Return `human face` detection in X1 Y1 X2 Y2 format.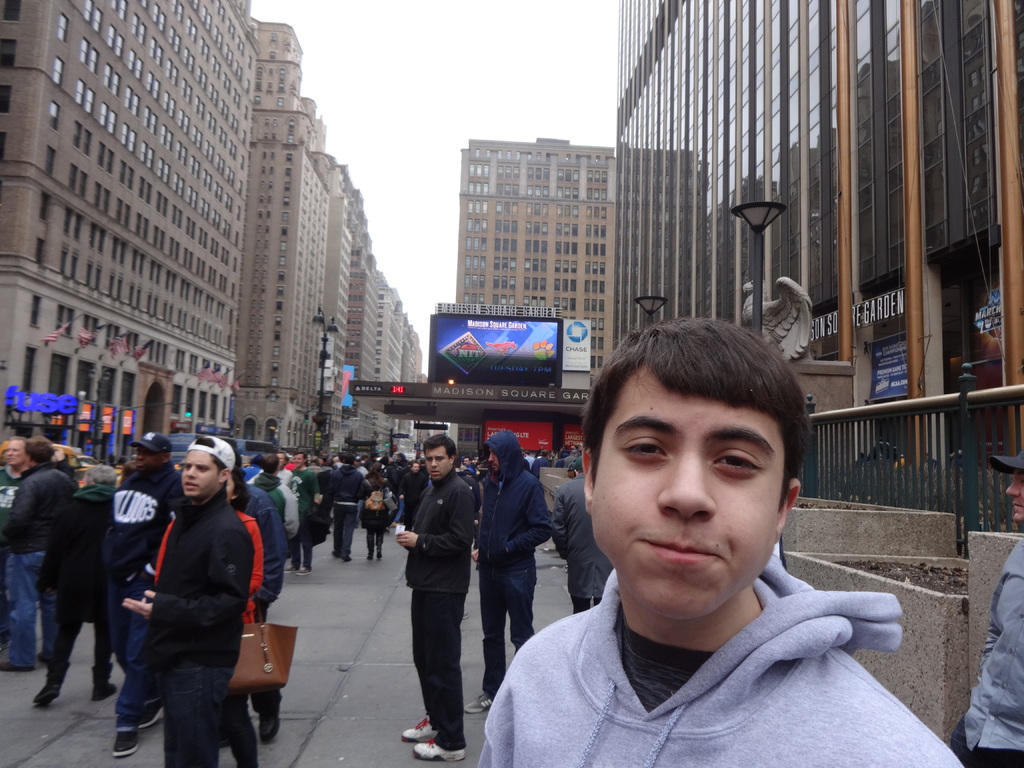
21 445 27 465.
